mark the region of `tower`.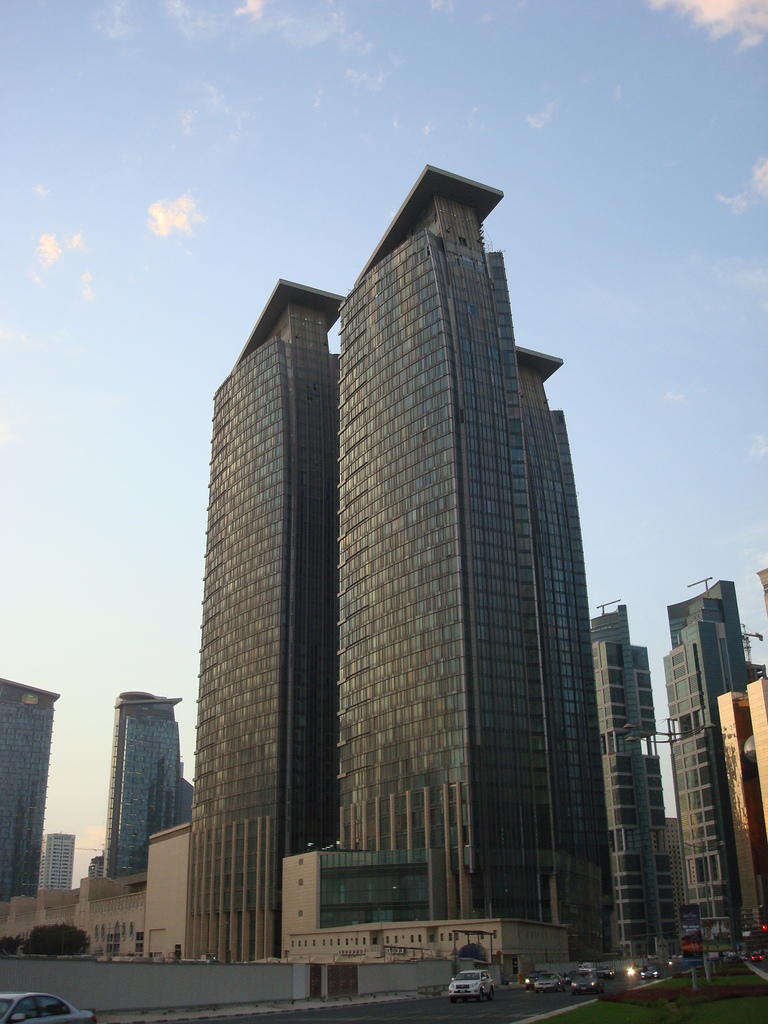
Region: select_region(329, 162, 609, 965).
